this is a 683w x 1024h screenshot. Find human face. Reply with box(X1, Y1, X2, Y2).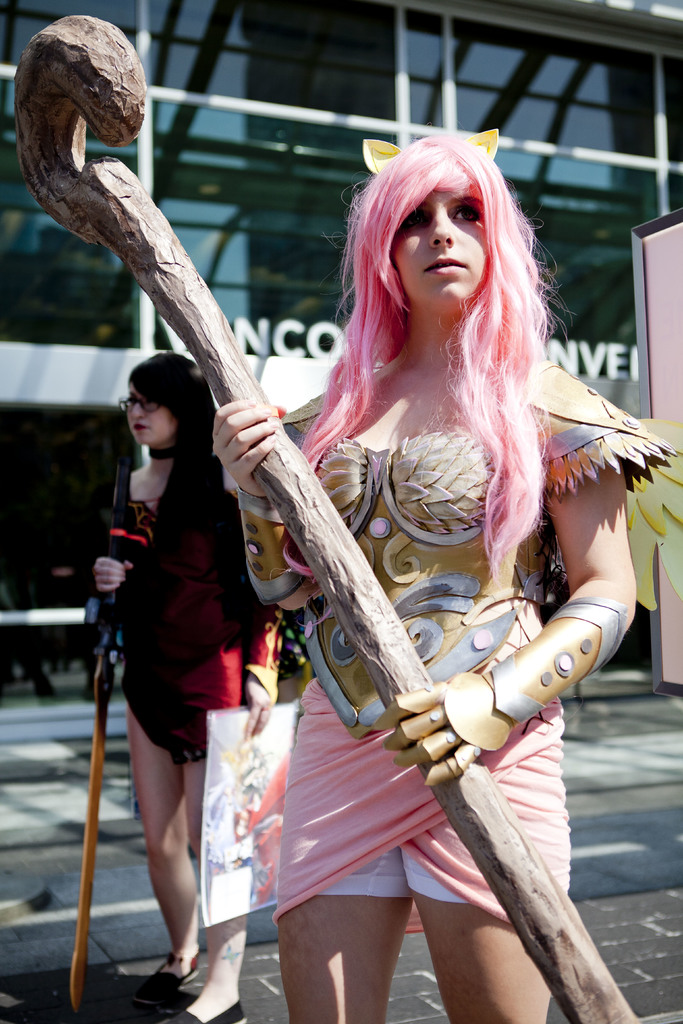
box(129, 384, 179, 447).
